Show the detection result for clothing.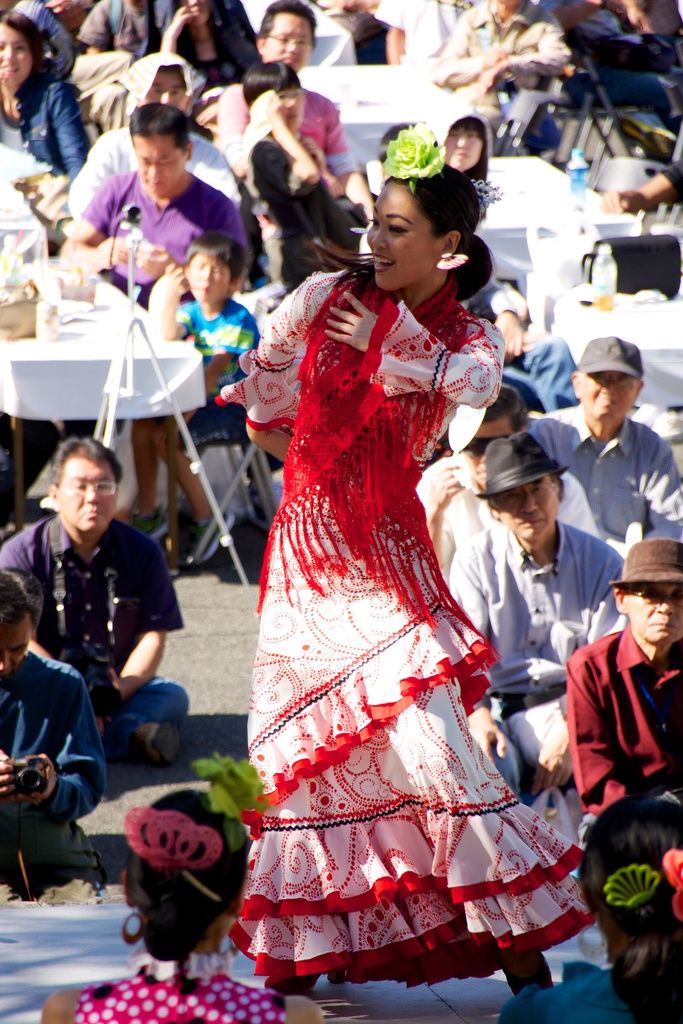
[530, 414, 682, 548].
